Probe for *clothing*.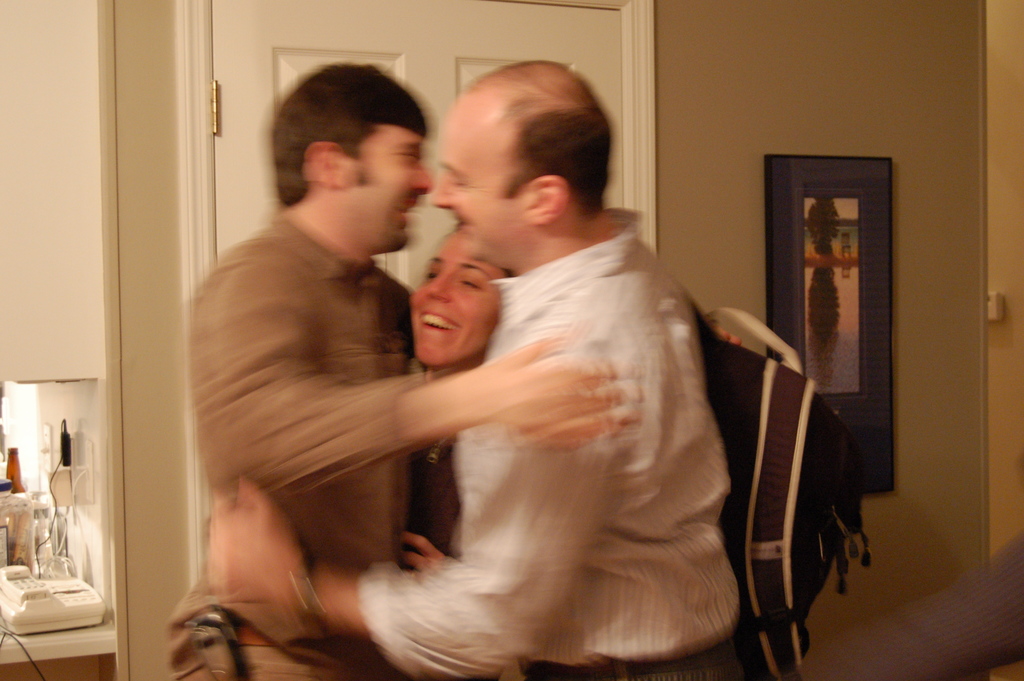
Probe result: [388, 352, 452, 680].
